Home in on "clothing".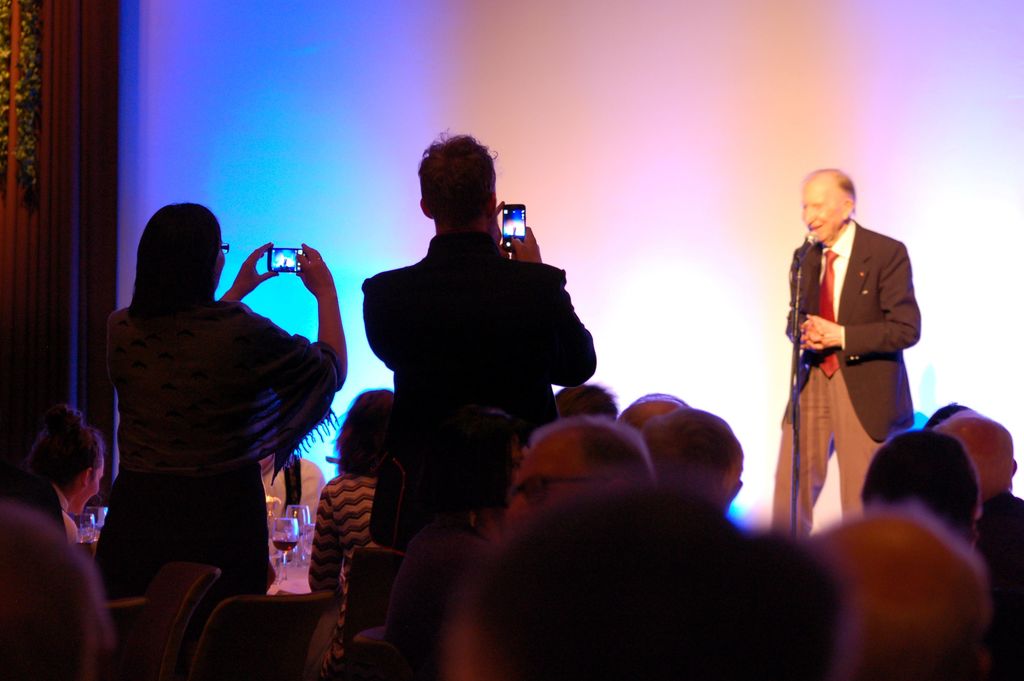
Homed in at 765/217/925/531.
